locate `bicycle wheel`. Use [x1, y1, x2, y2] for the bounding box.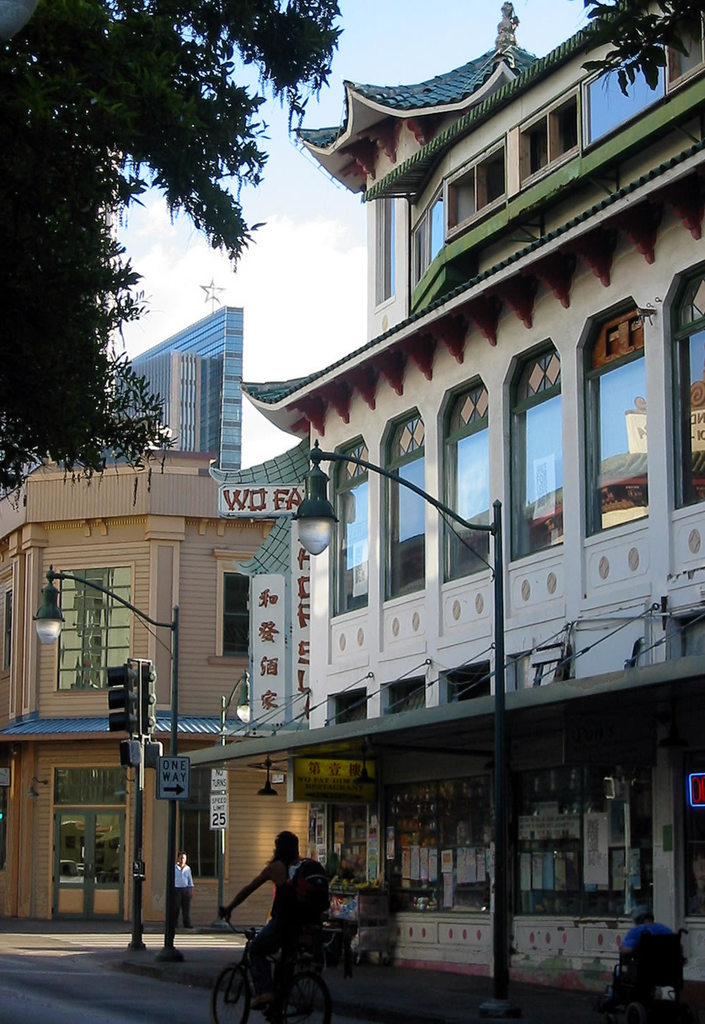
[283, 973, 334, 1023].
